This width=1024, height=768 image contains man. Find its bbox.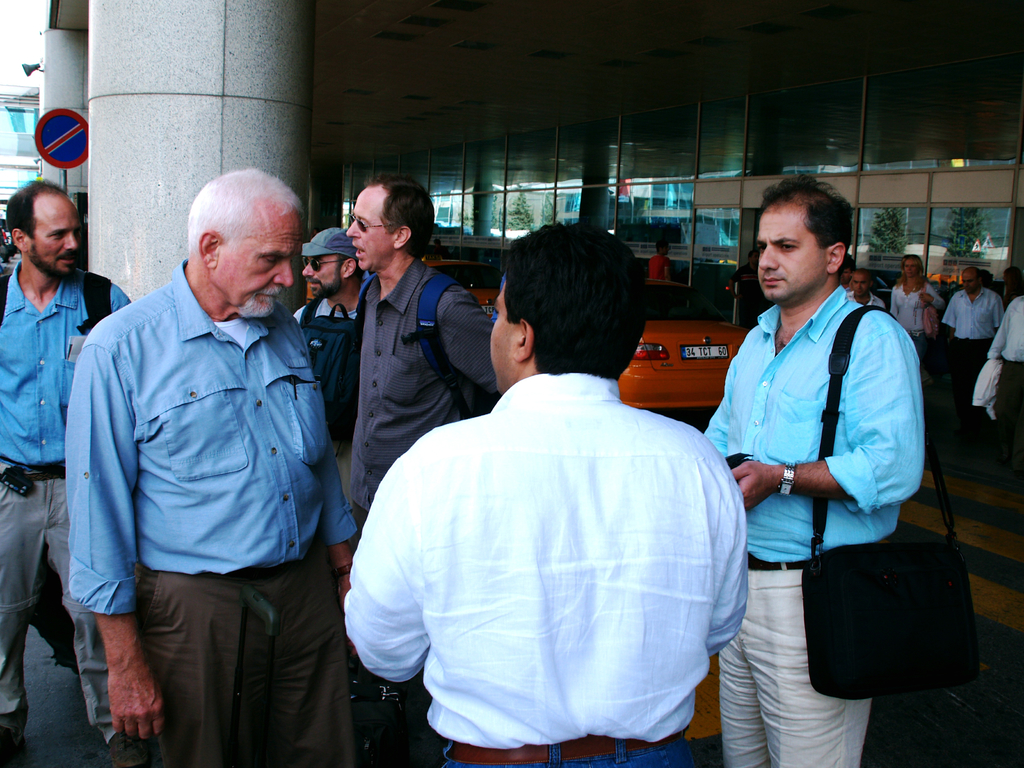
[943, 265, 1002, 364].
